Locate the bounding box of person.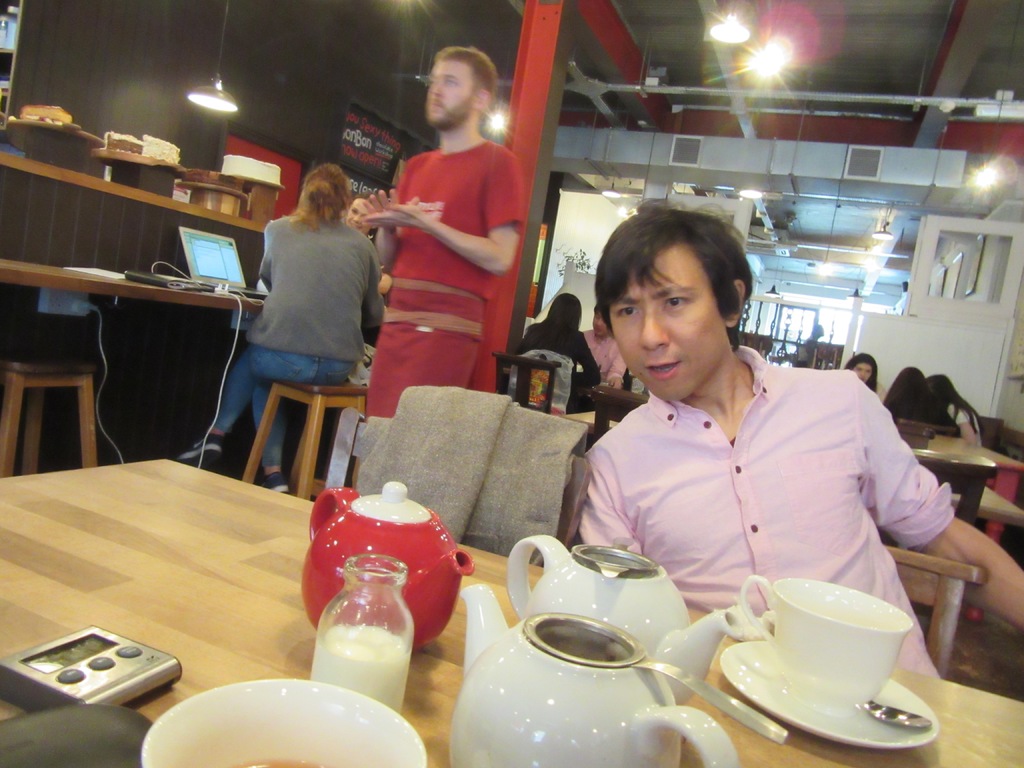
Bounding box: Rect(588, 204, 1023, 685).
